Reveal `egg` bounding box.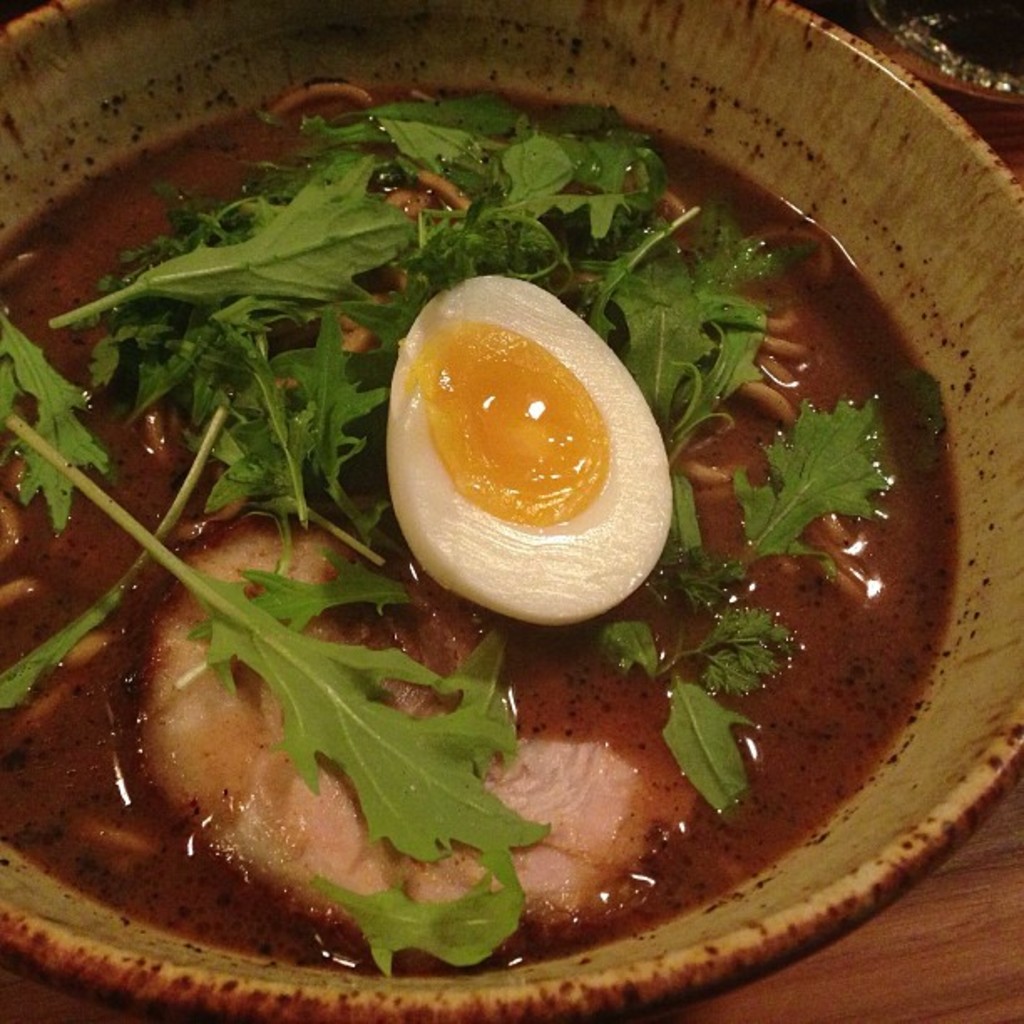
Revealed: bbox=[380, 276, 674, 626].
